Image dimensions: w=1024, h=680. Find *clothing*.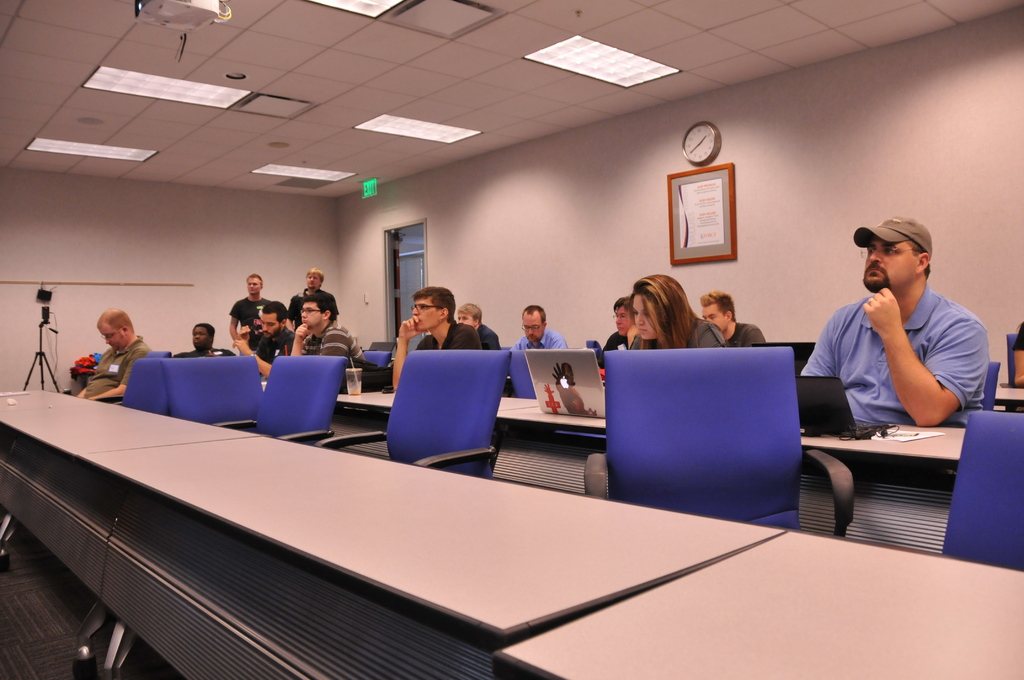
region(258, 325, 297, 365).
